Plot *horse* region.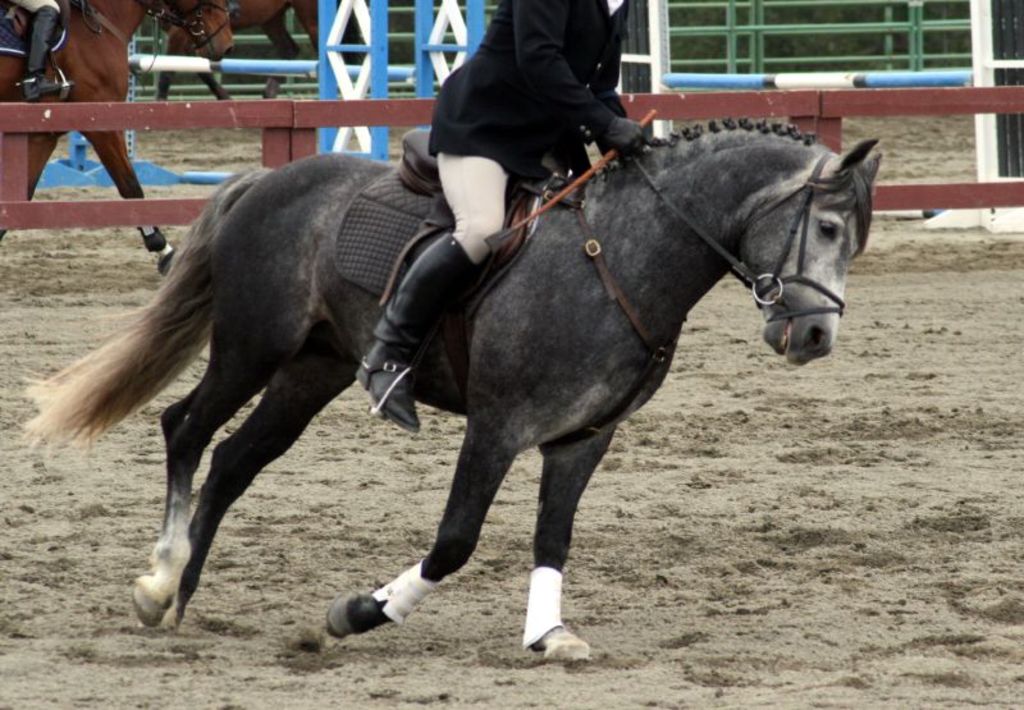
Plotted at [left=152, top=0, right=320, bottom=101].
